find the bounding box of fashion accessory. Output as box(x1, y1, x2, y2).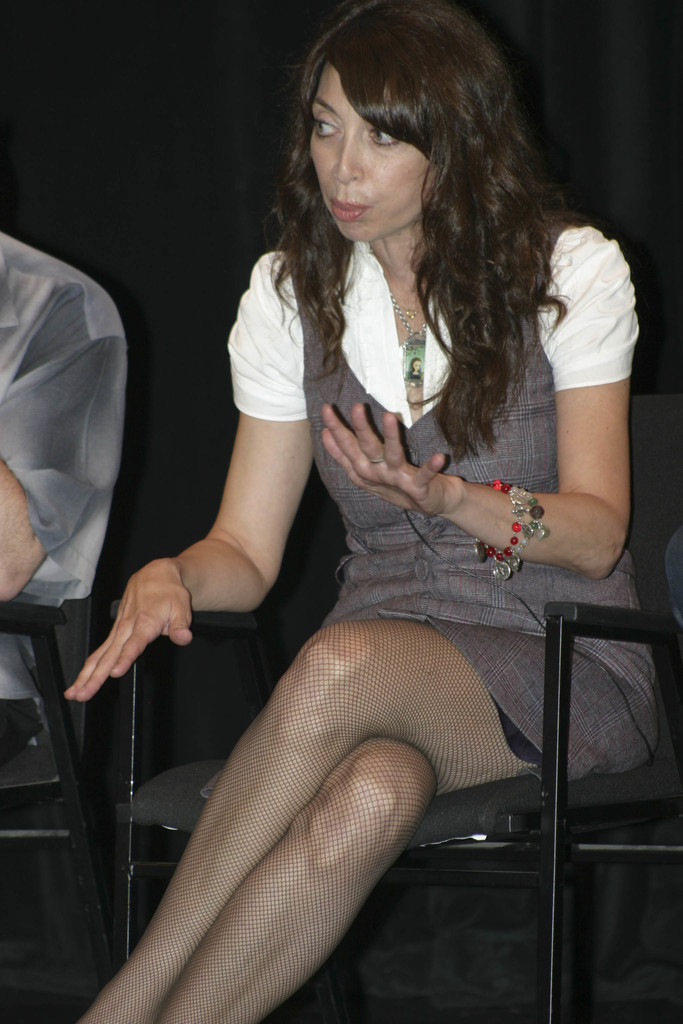
box(477, 477, 550, 584).
